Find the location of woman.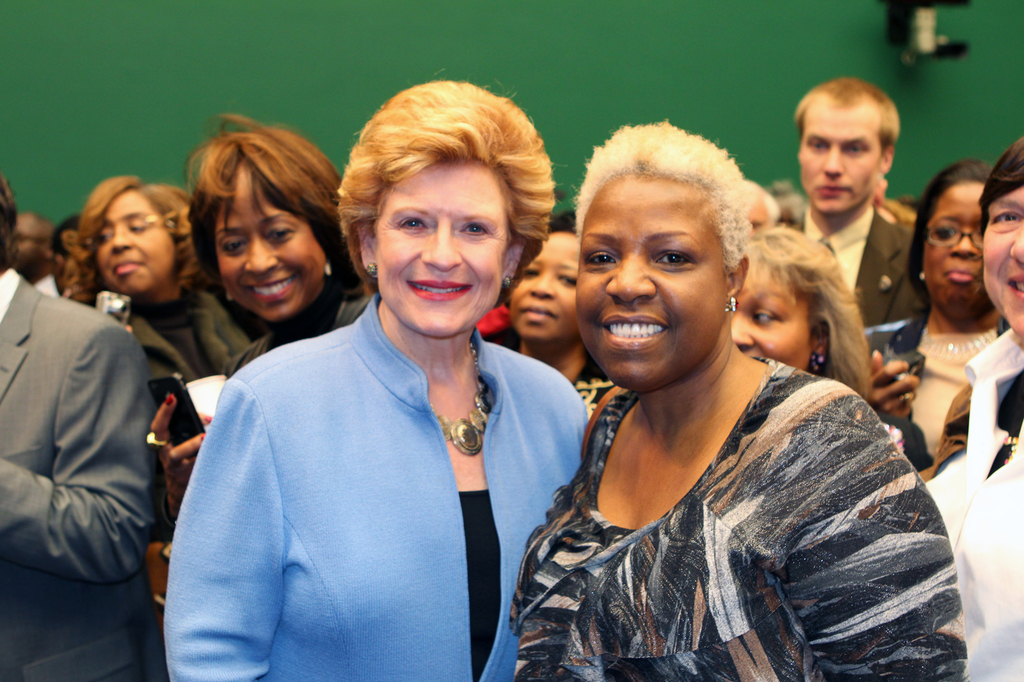
Location: bbox(482, 225, 608, 406).
